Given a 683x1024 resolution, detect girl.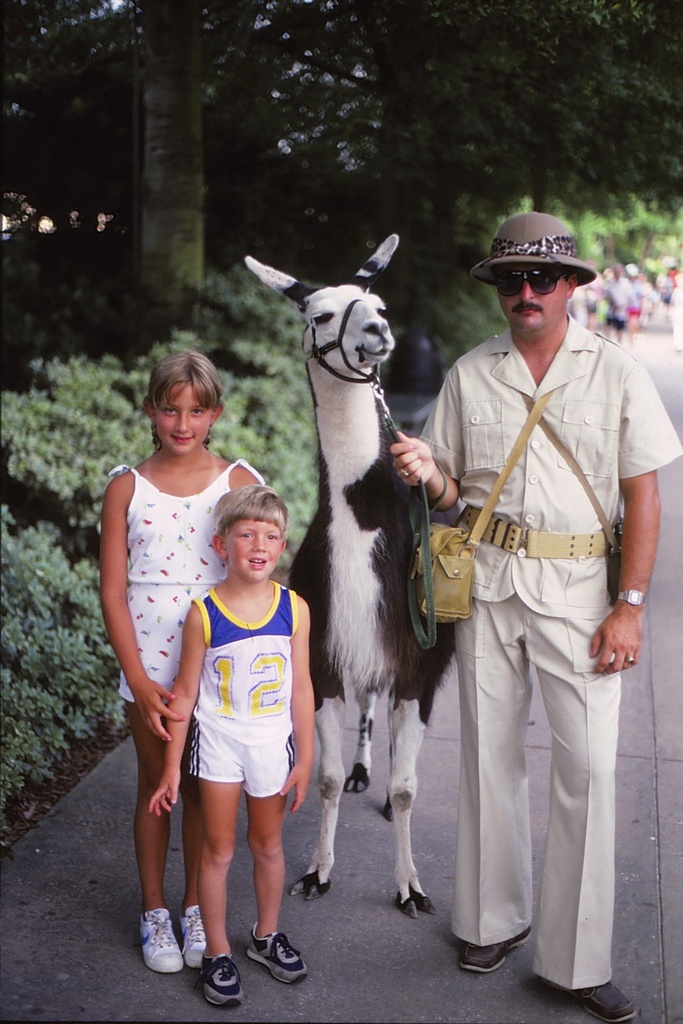
detection(102, 353, 265, 975).
